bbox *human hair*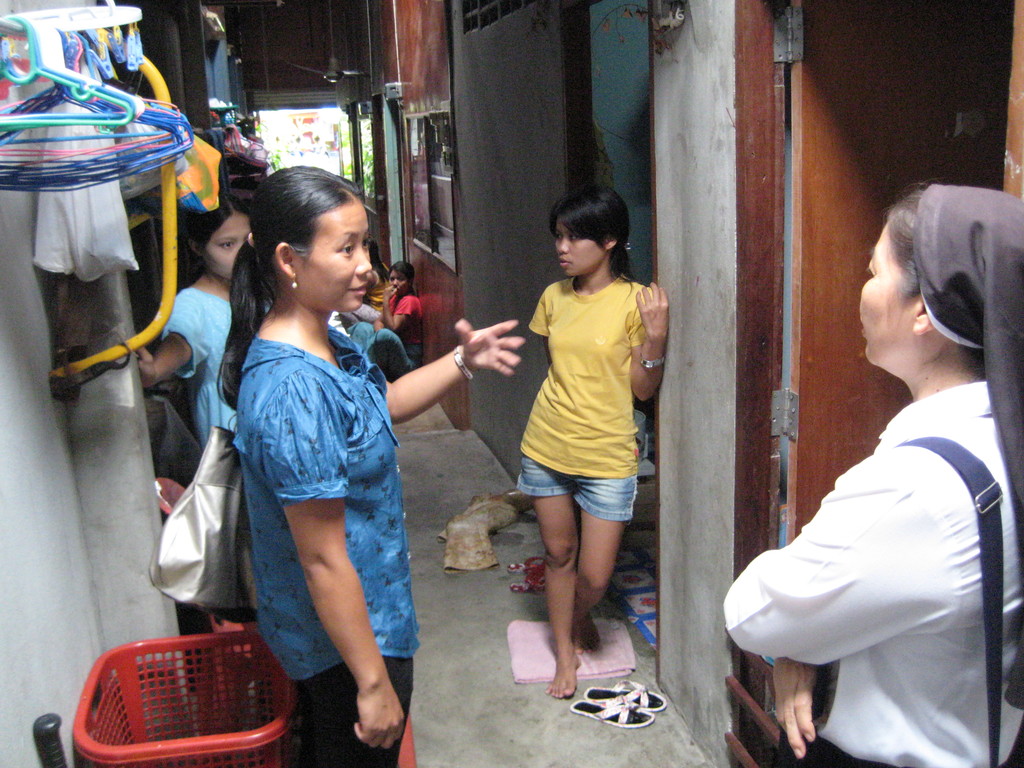
x1=188, y1=197, x2=253, y2=259
